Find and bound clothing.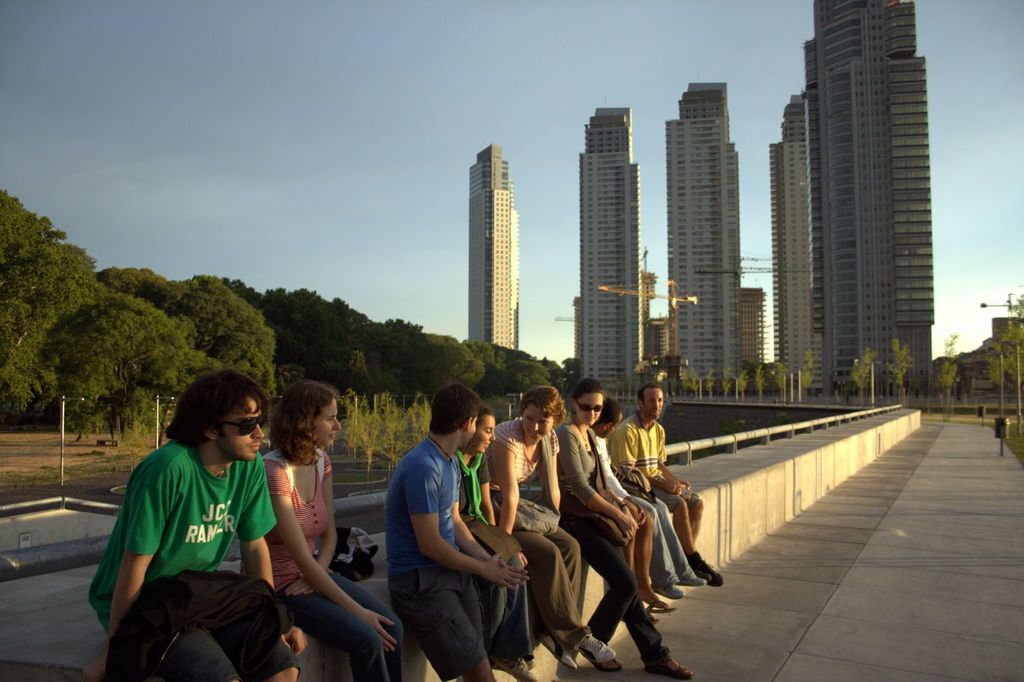
Bound: 435/447/488/515.
